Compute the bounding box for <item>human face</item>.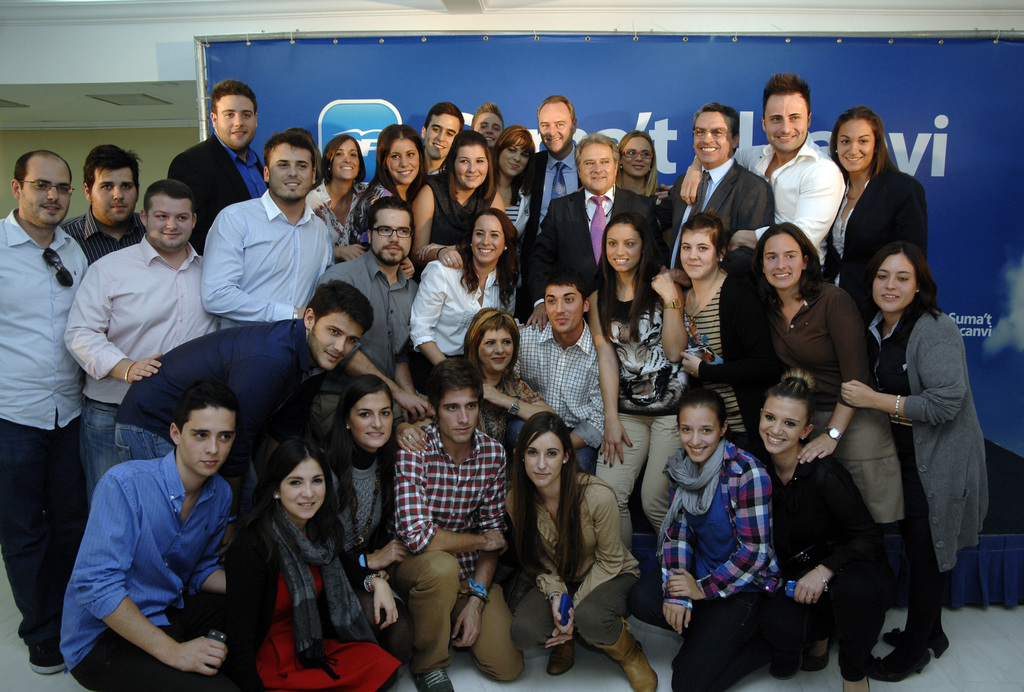
x1=20, y1=161, x2=70, y2=227.
